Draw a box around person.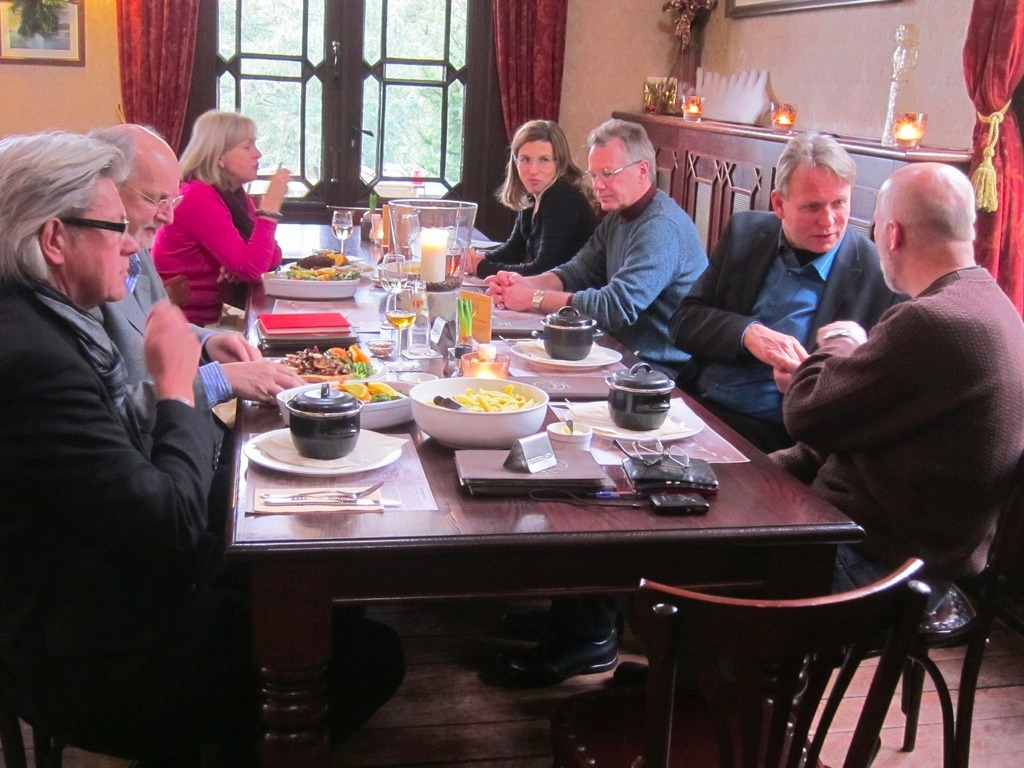
bbox=[152, 111, 290, 322].
